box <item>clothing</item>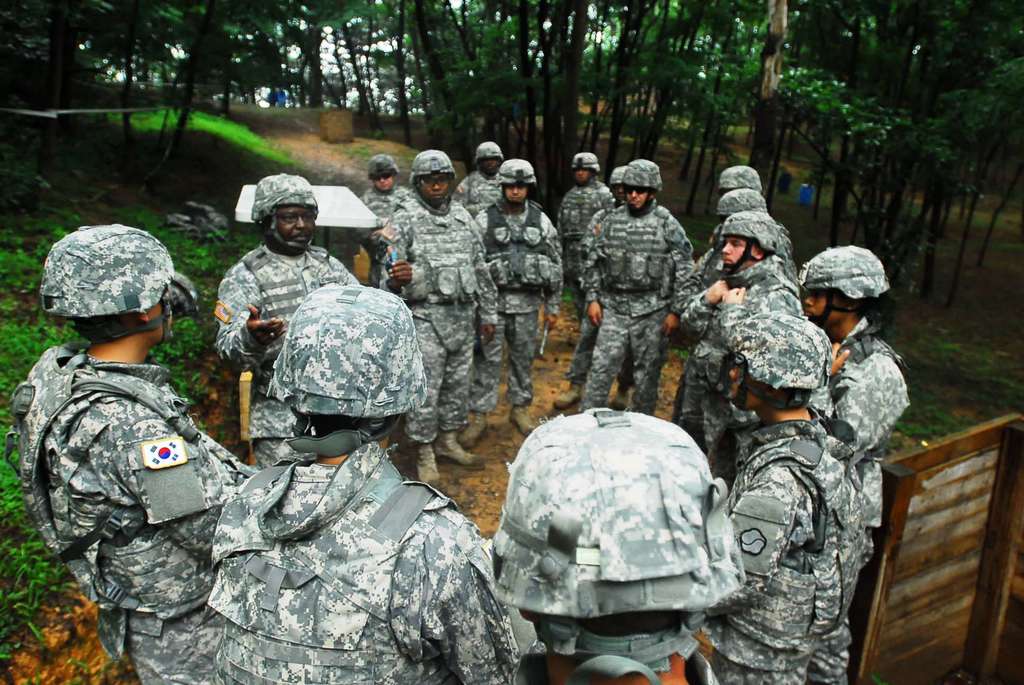
(left=561, top=205, right=630, bottom=390)
